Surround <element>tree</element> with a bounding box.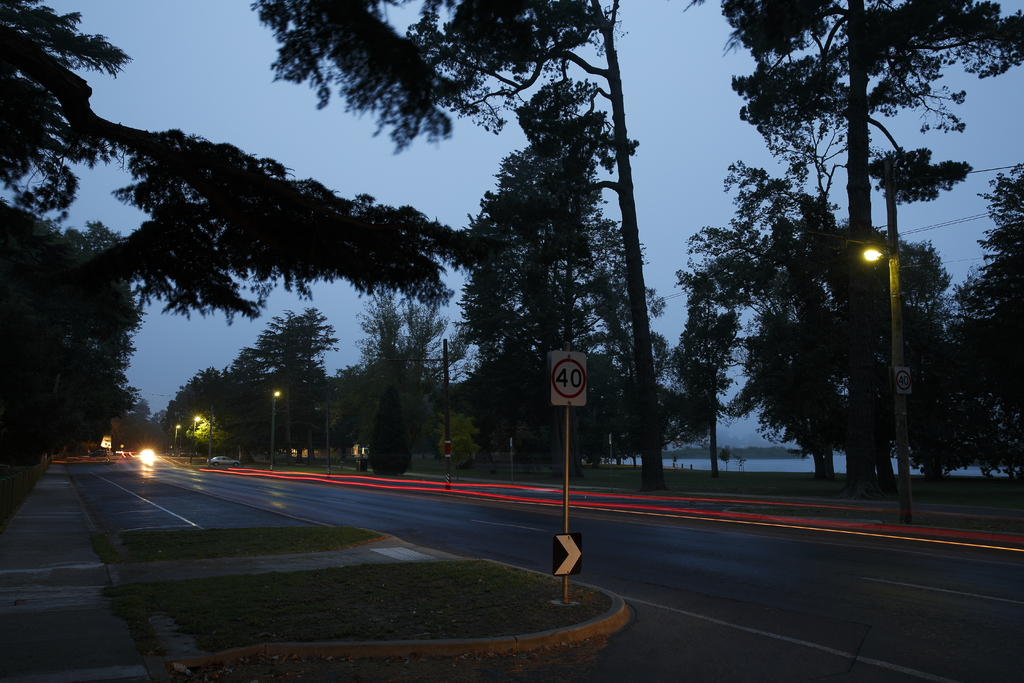
0/202/140/470.
